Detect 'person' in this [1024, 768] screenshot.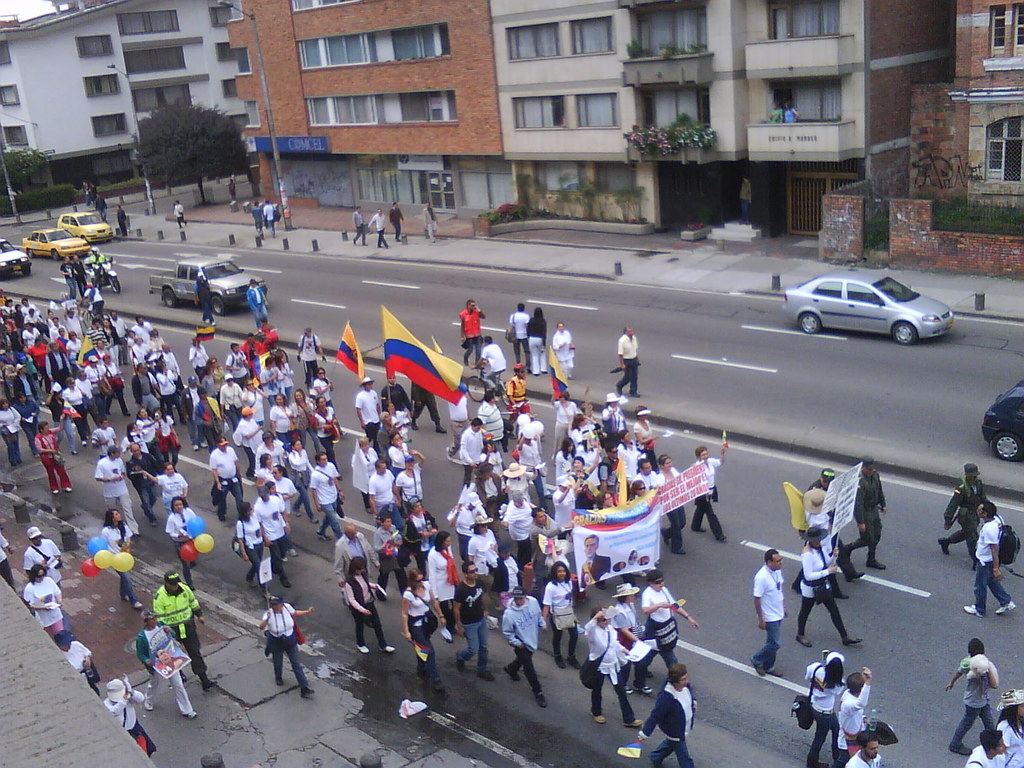
Detection: <region>248, 278, 273, 327</region>.
